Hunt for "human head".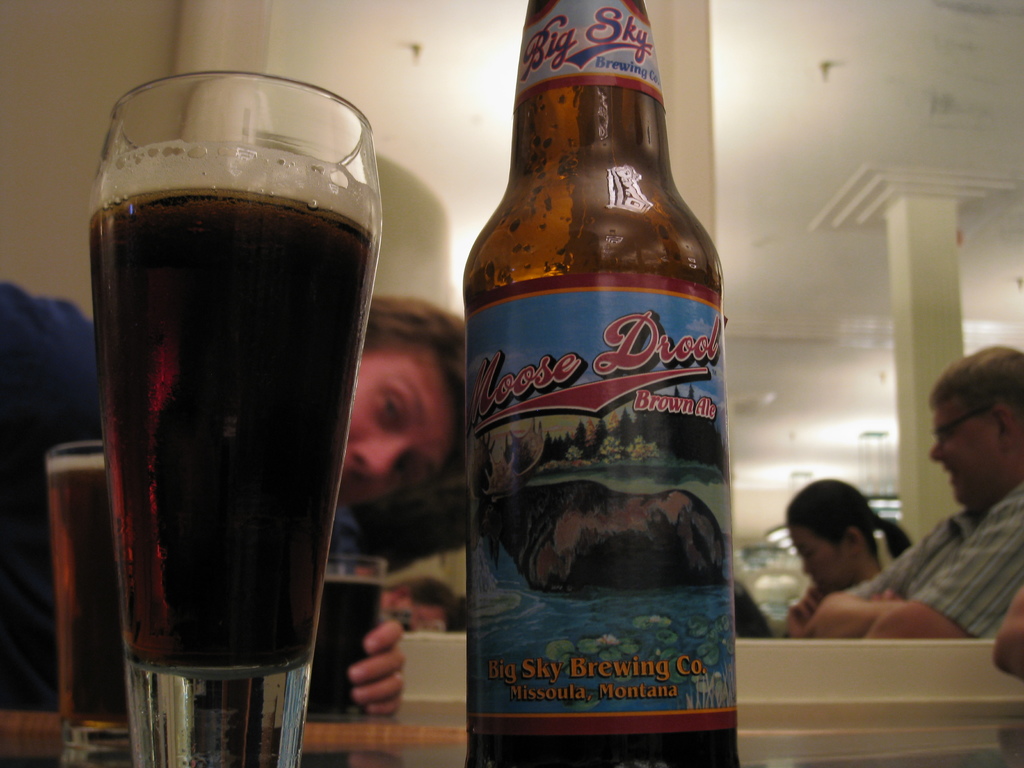
Hunted down at <box>908,355,1023,516</box>.
